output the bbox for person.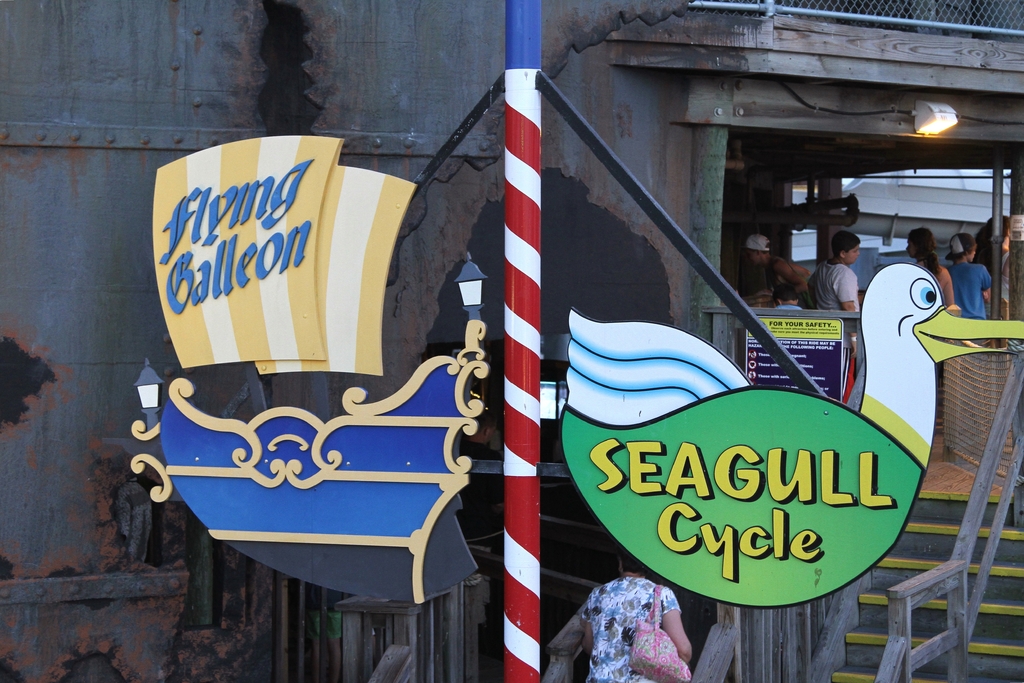
bbox=[578, 551, 693, 682].
